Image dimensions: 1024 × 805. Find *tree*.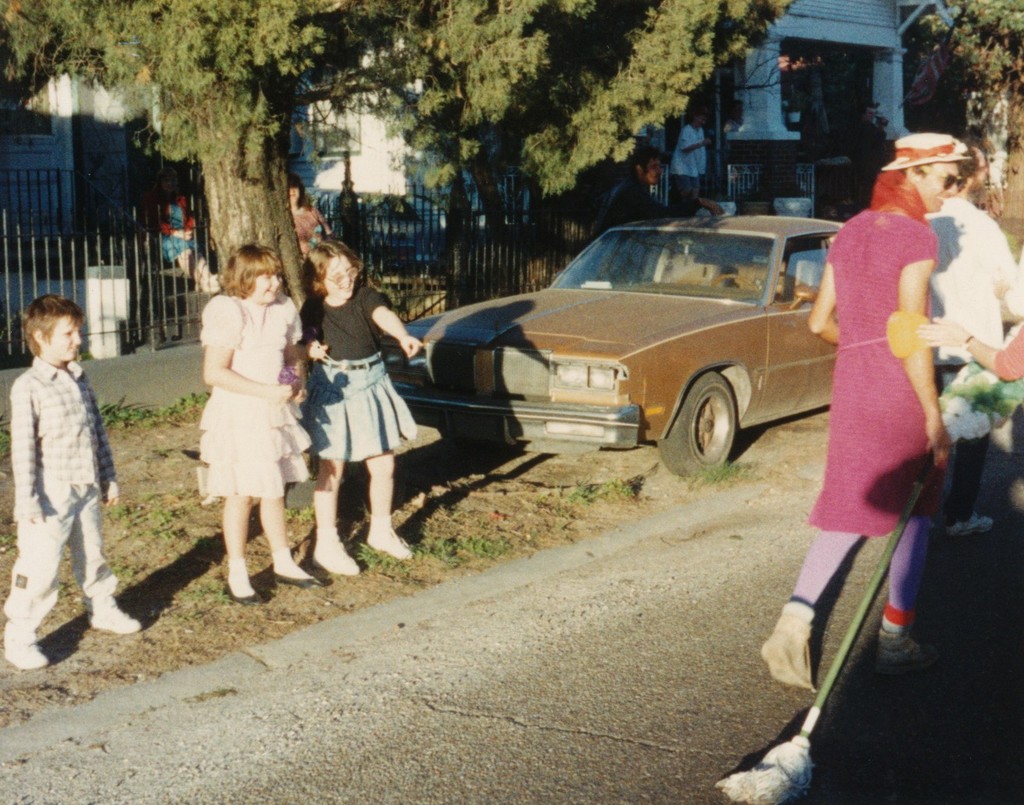
0/0/784/318.
